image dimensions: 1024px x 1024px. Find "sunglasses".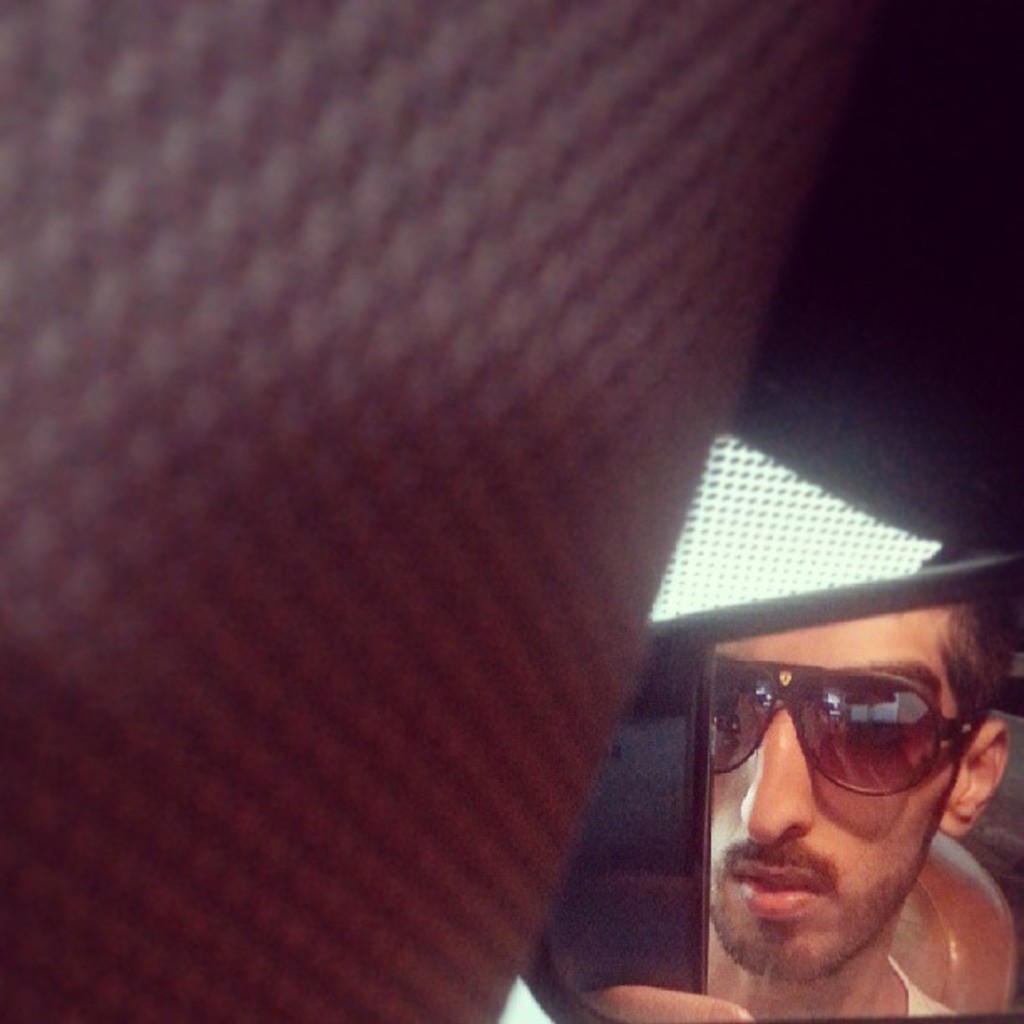
[left=711, top=656, right=982, bottom=798].
